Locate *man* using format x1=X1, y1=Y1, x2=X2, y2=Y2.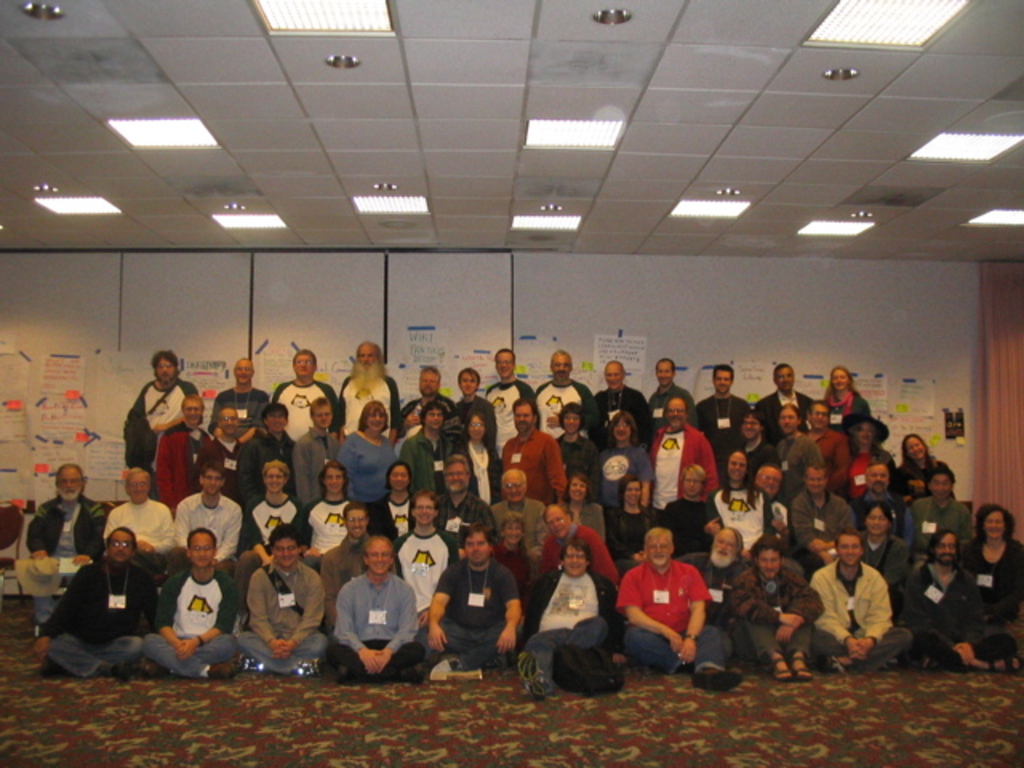
x1=522, y1=538, x2=614, y2=709.
